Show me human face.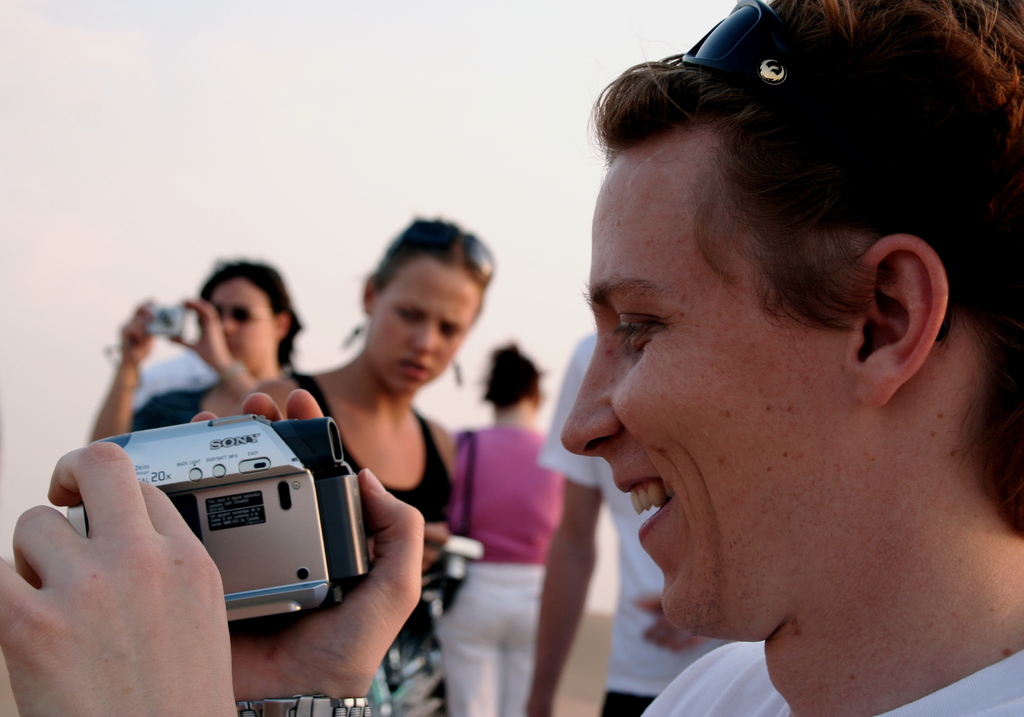
human face is here: 558 153 822 625.
